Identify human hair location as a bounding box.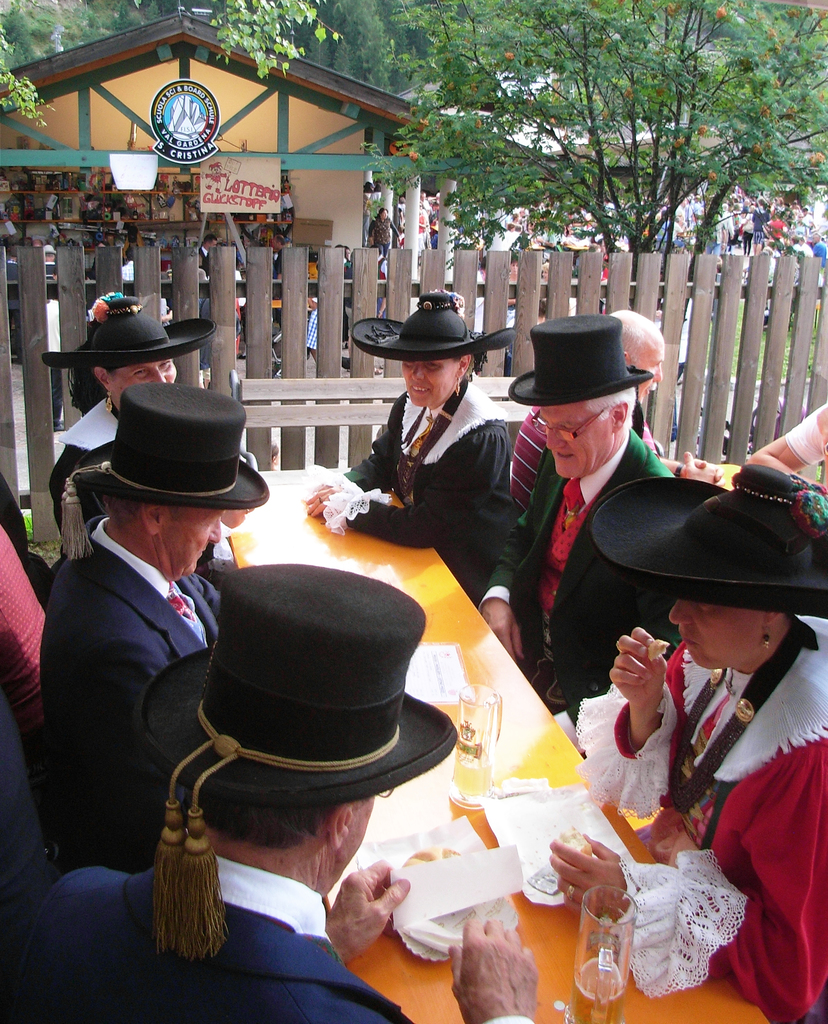
<bbox>578, 387, 641, 435</bbox>.
